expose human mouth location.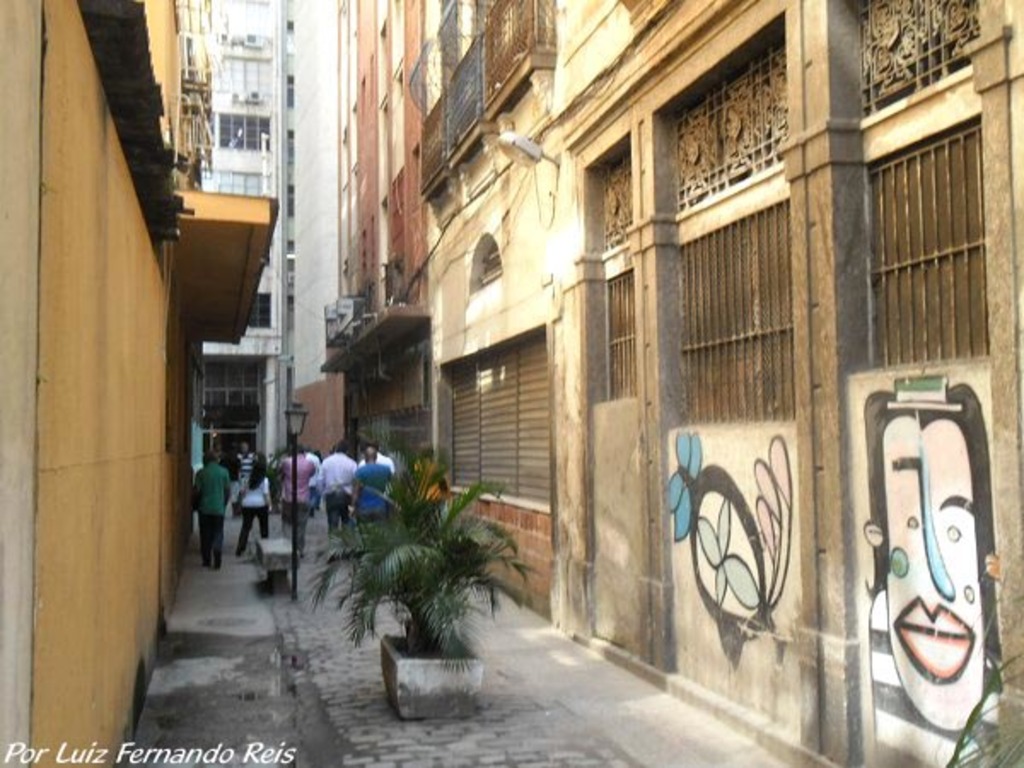
Exposed at {"left": 893, "top": 597, "right": 971, "bottom": 683}.
